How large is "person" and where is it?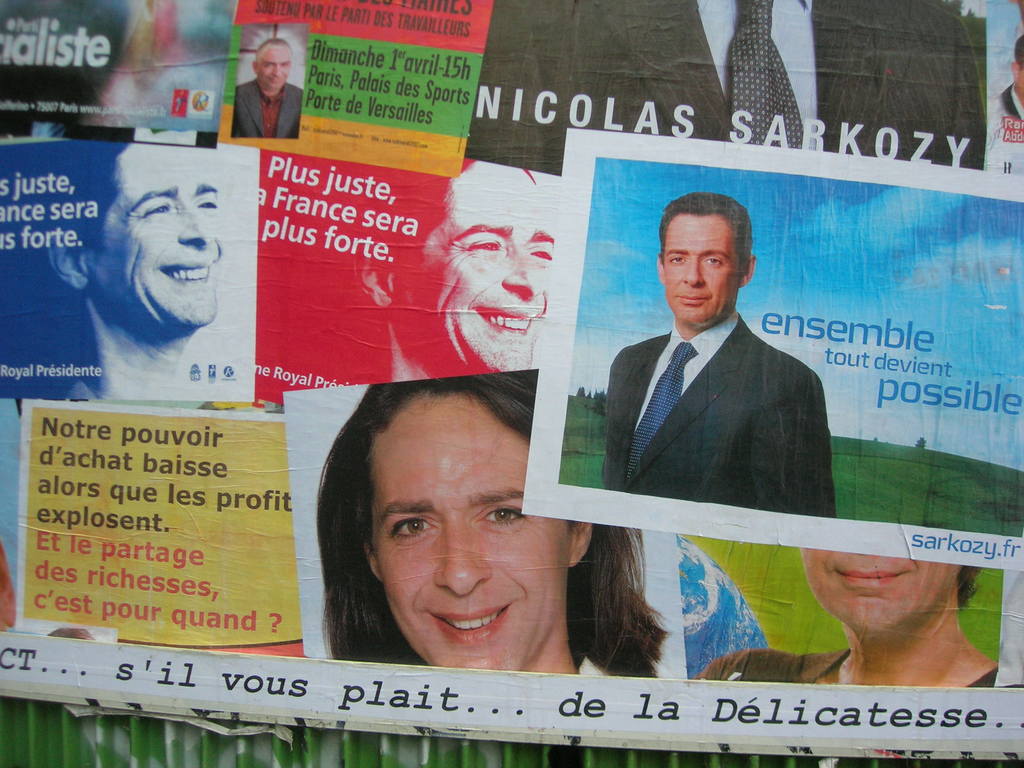
Bounding box: 238 29 299 142.
